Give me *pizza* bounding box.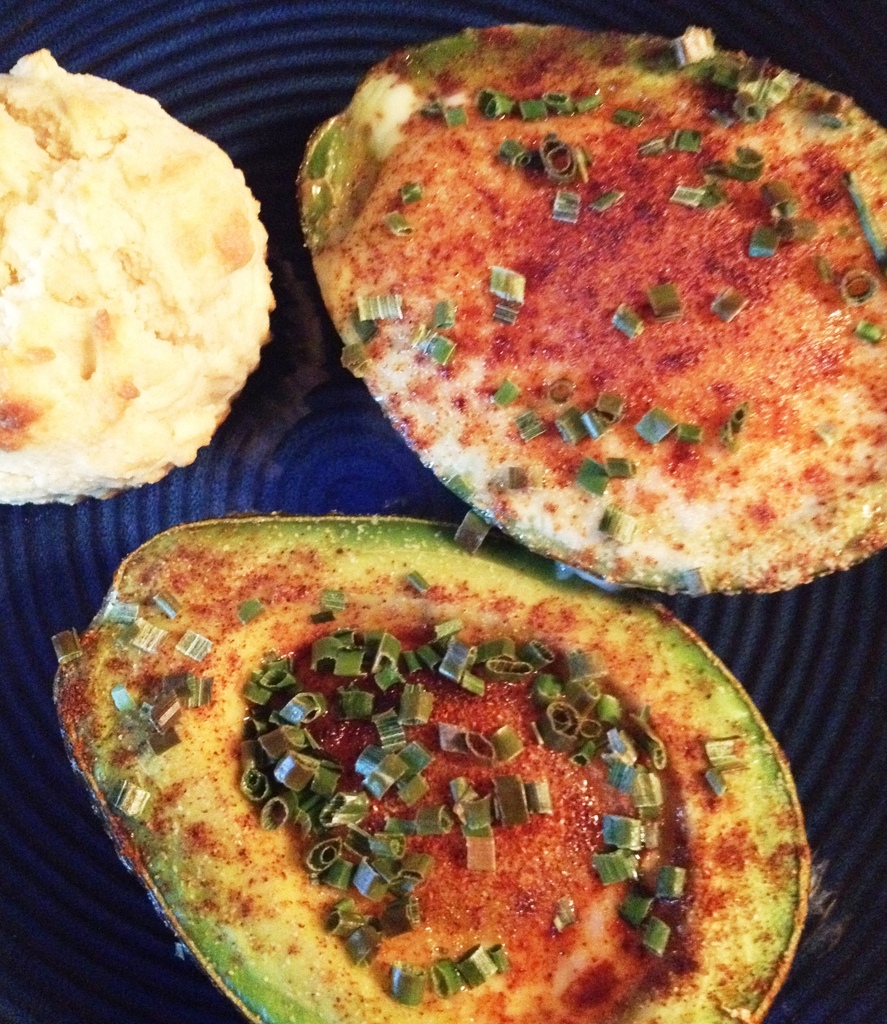
bbox=[320, 269, 554, 491].
